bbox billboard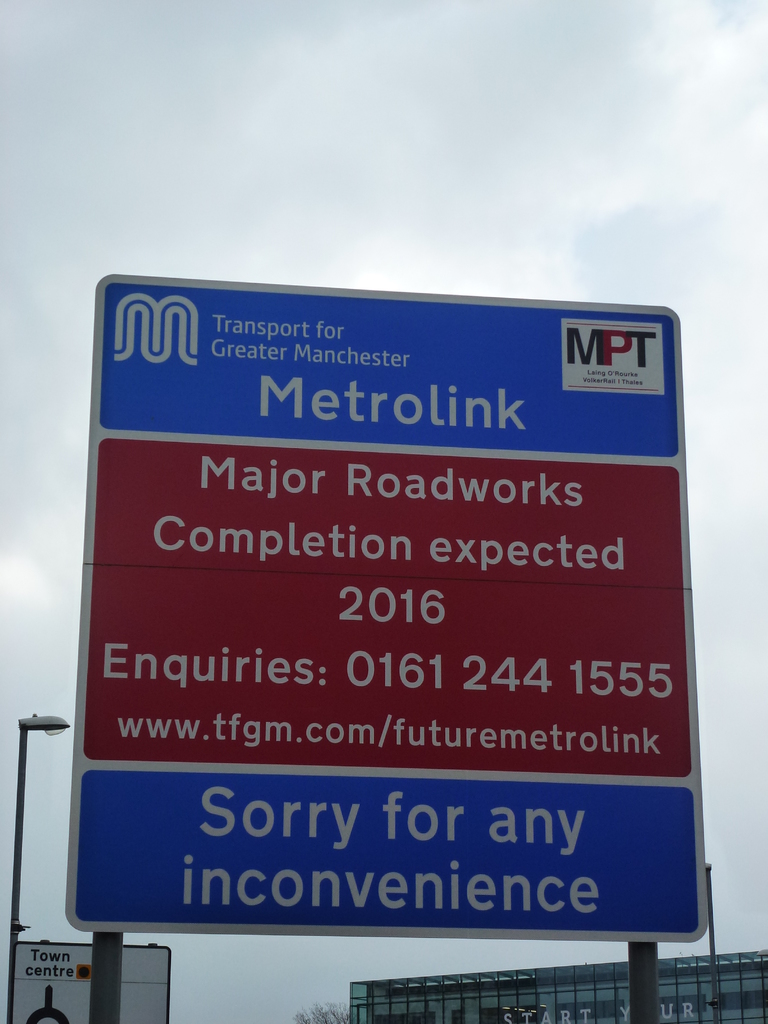
box=[86, 246, 663, 896]
